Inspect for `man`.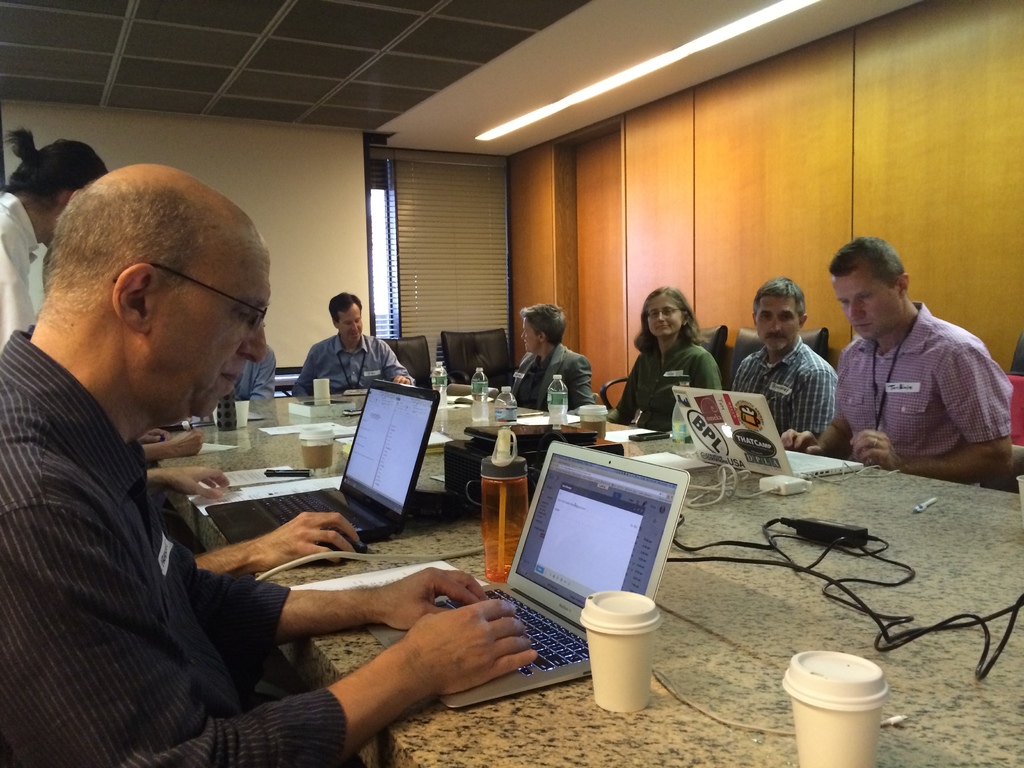
Inspection: 0,163,535,767.
